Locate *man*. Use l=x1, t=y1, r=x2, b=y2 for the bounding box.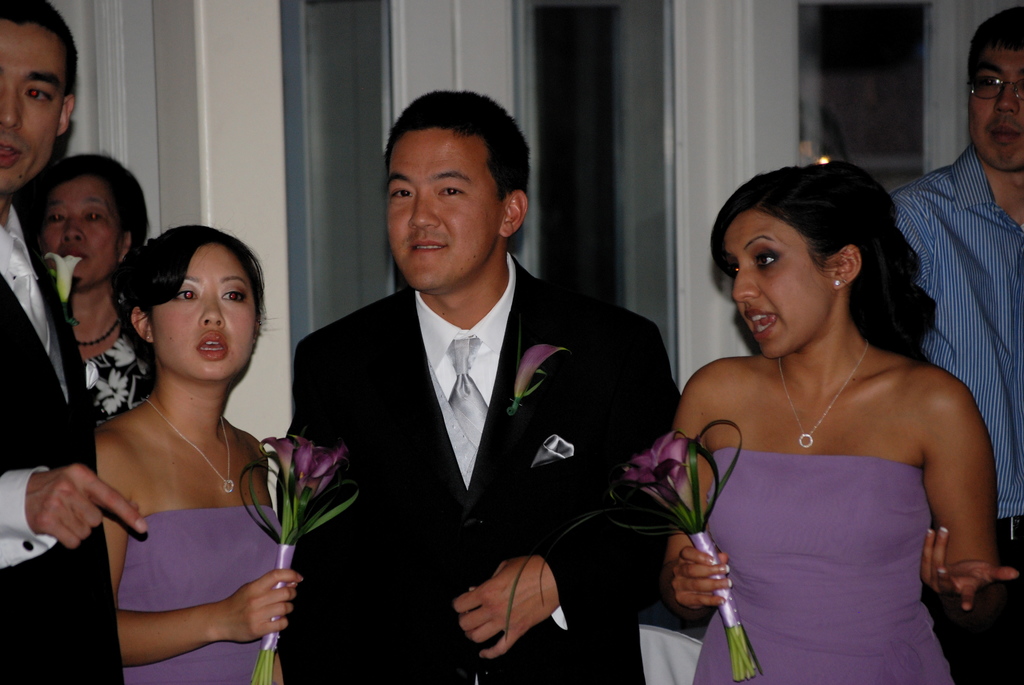
l=0, t=0, r=147, b=684.
